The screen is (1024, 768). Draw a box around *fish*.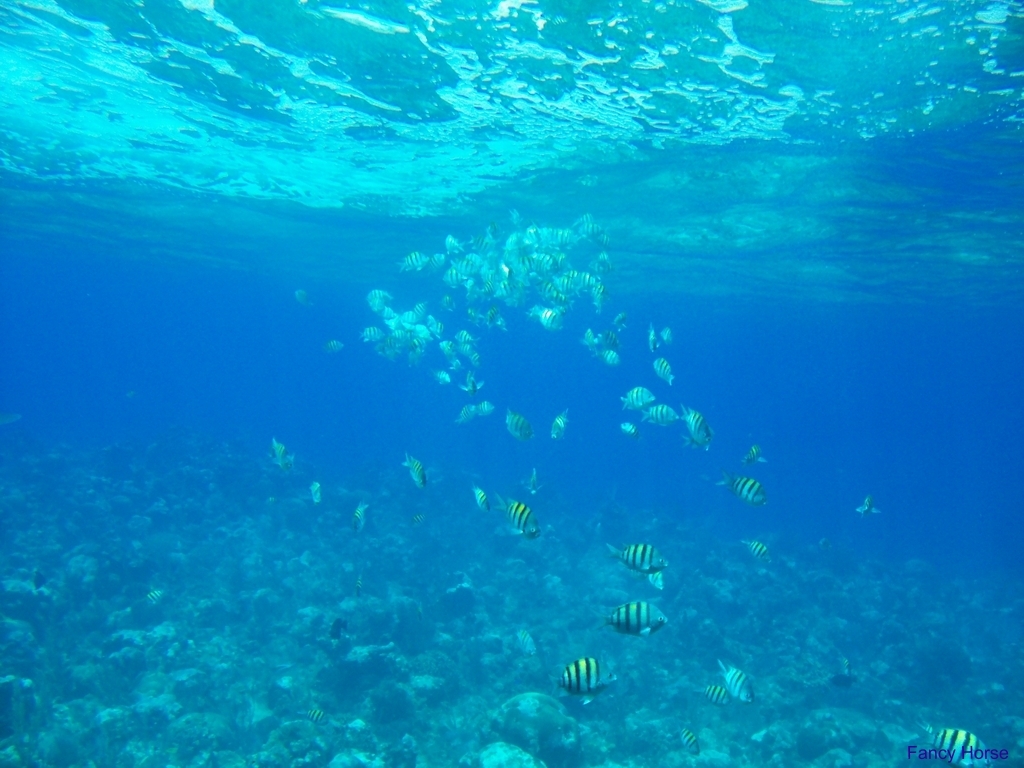
select_region(301, 709, 327, 727).
